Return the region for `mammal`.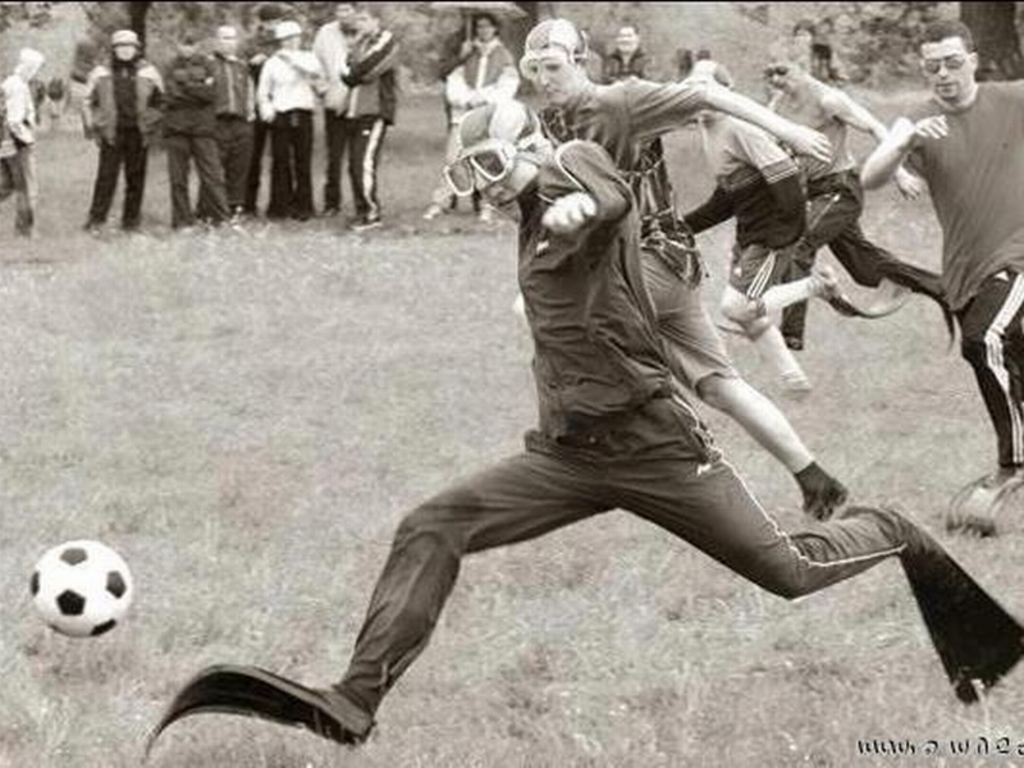
BBox(520, 19, 828, 518).
